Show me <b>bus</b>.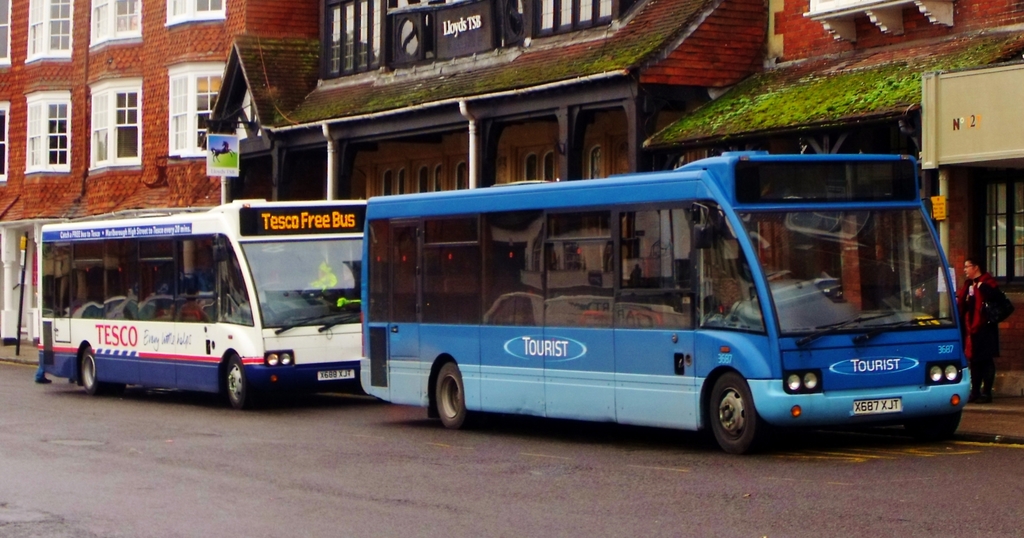
<b>bus</b> is here: (35,197,367,411).
